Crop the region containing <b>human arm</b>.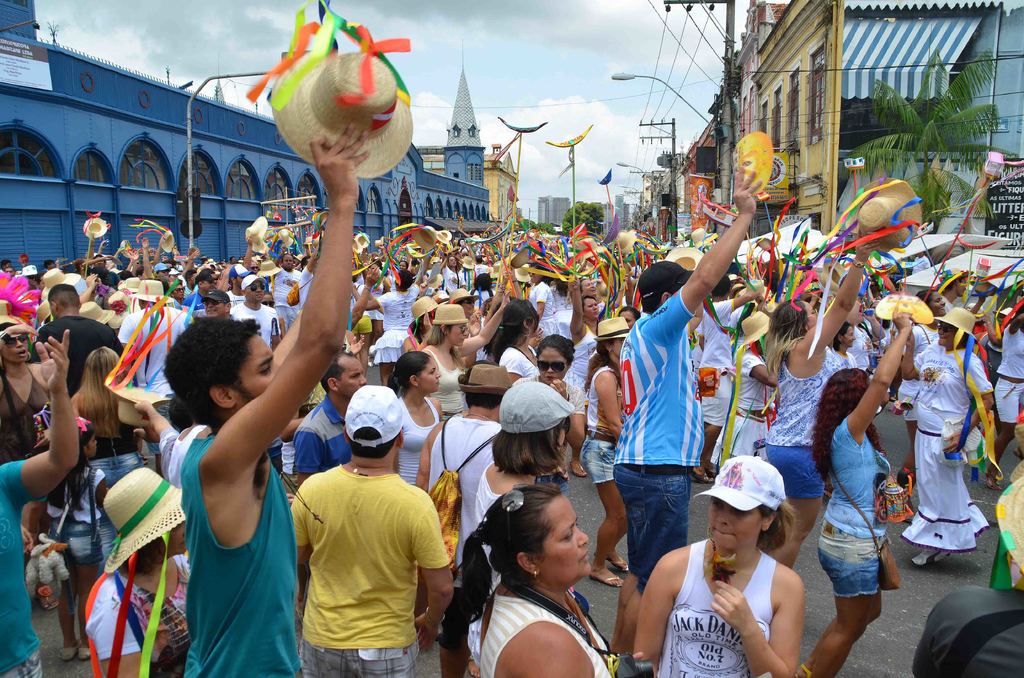
Crop region: (left=643, top=166, right=765, bottom=343).
